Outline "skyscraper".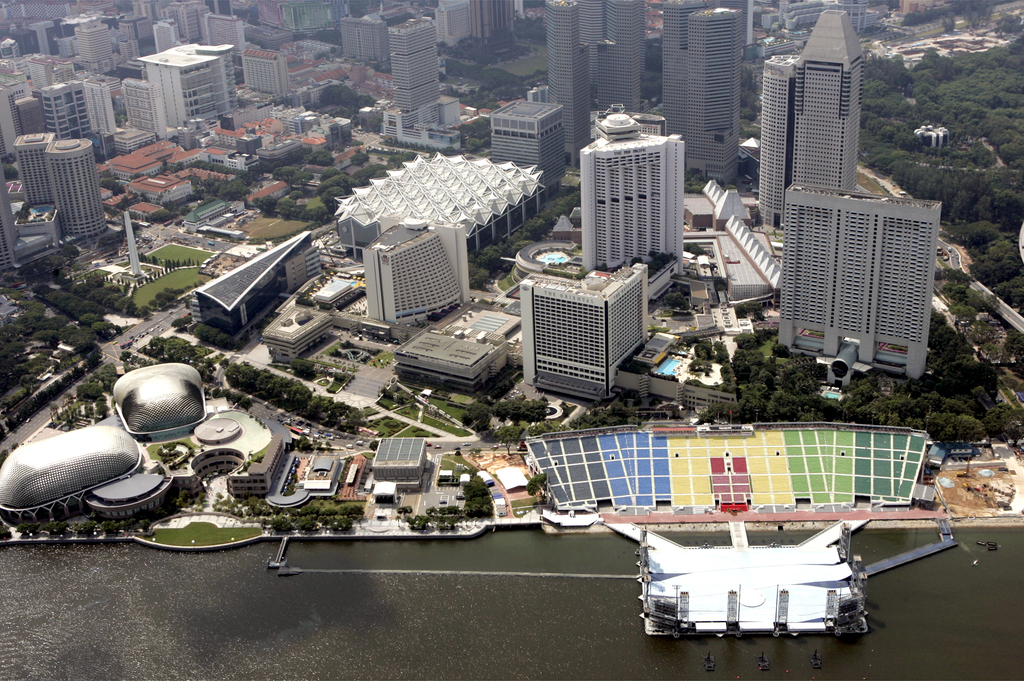
Outline: rect(71, 17, 112, 74).
